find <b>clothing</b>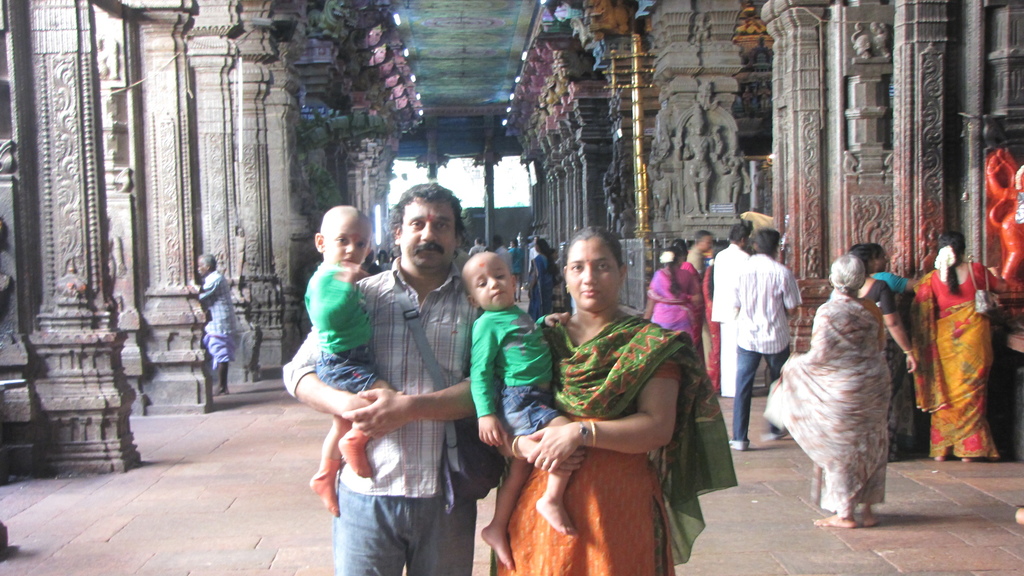
(left=282, top=250, right=483, bottom=575)
